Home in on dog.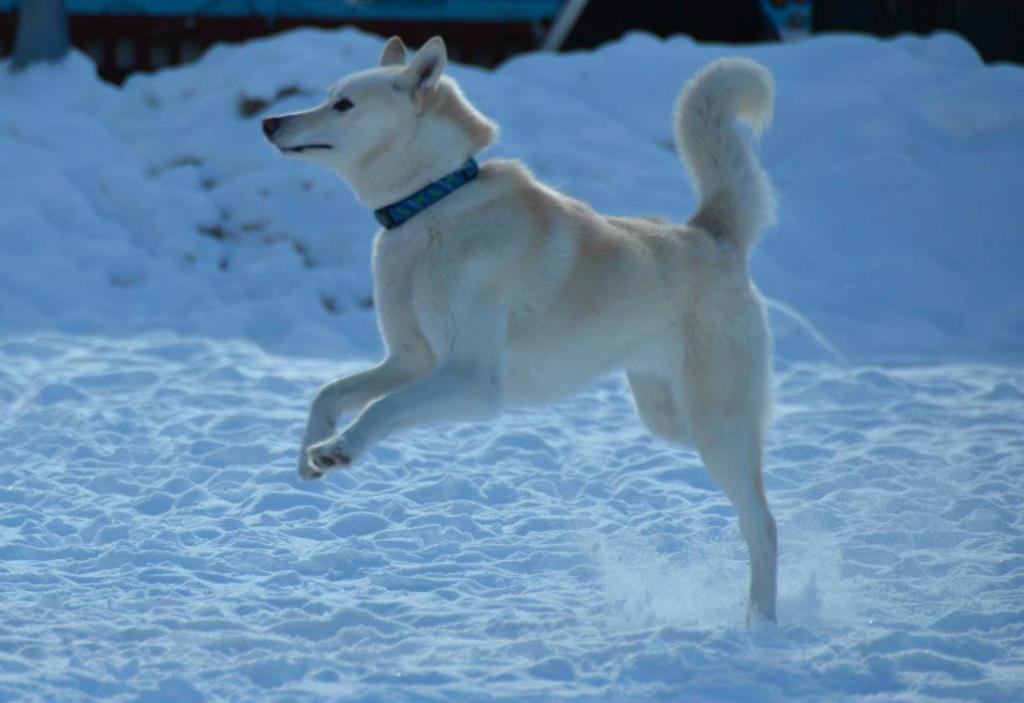
Homed in at {"x1": 252, "y1": 32, "x2": 780, "y2": 636}.
